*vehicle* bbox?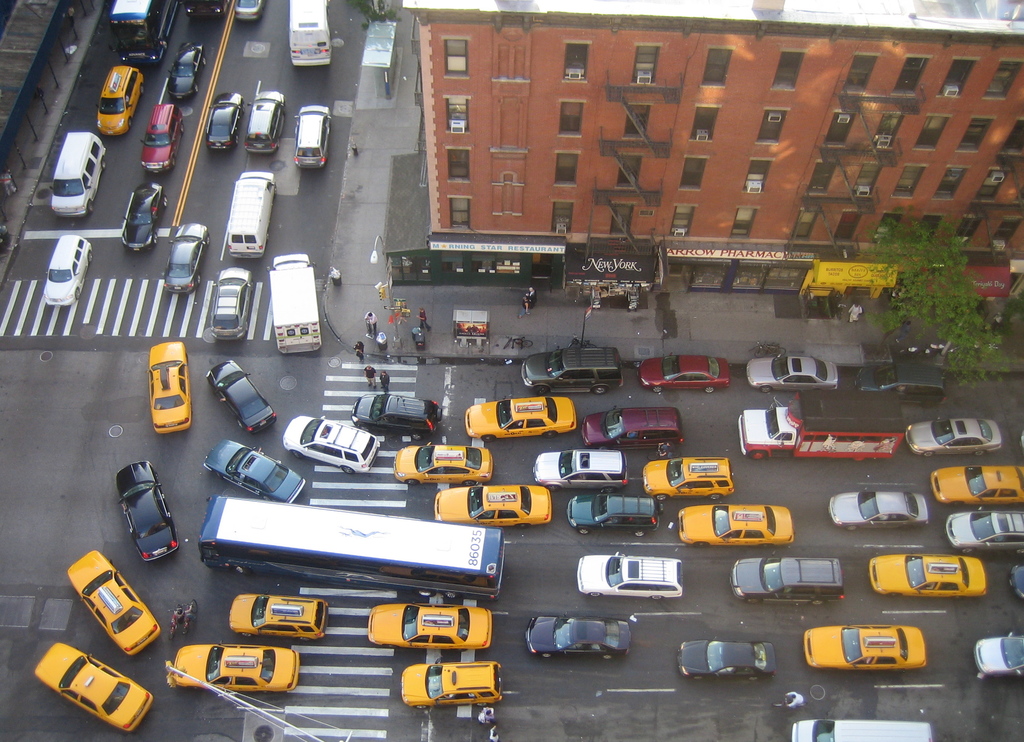
[x1=519, y1=346, x2=619, y2=398]
